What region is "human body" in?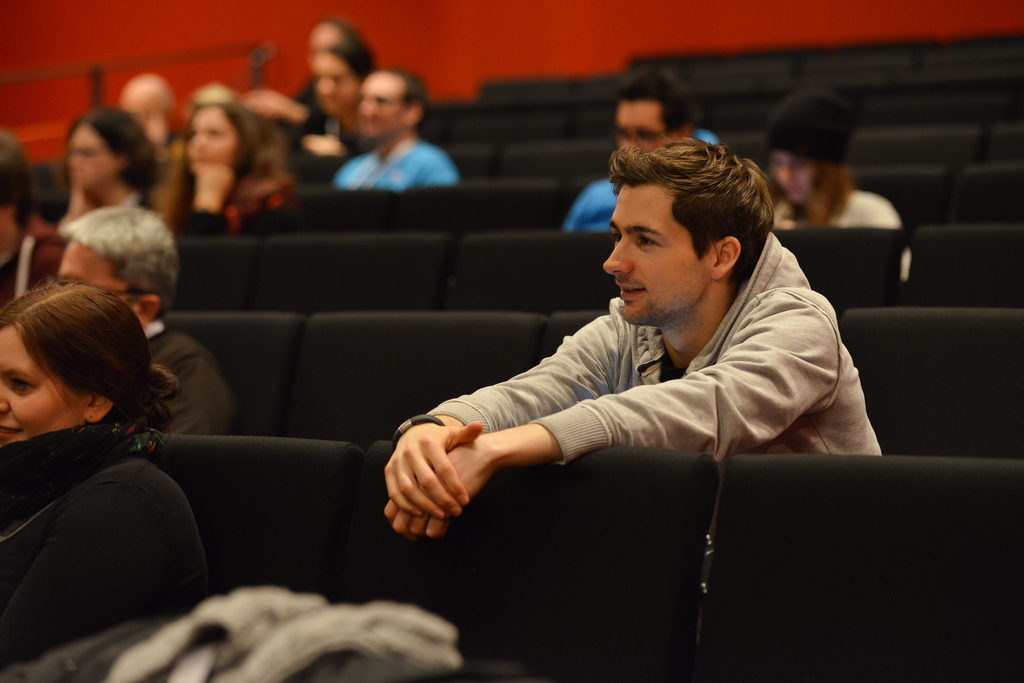
[139,318,237,436].
